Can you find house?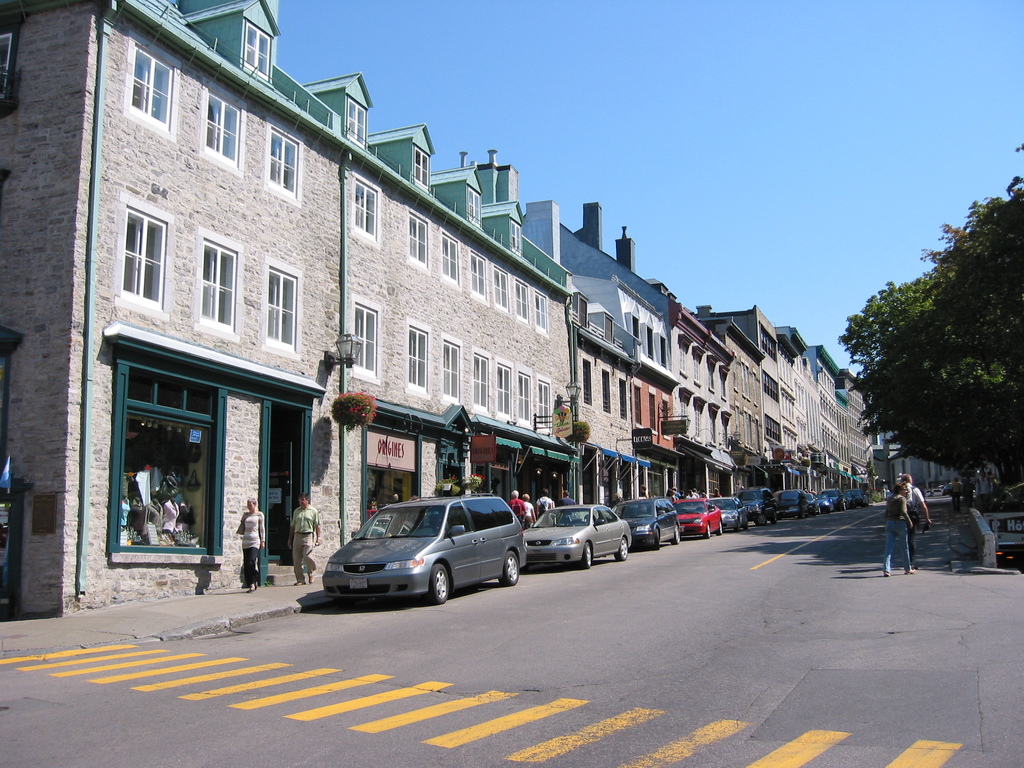
Yes, bounding box: {"x1": 931, "y1": 467, "x2": 953, "y2": 483}.
